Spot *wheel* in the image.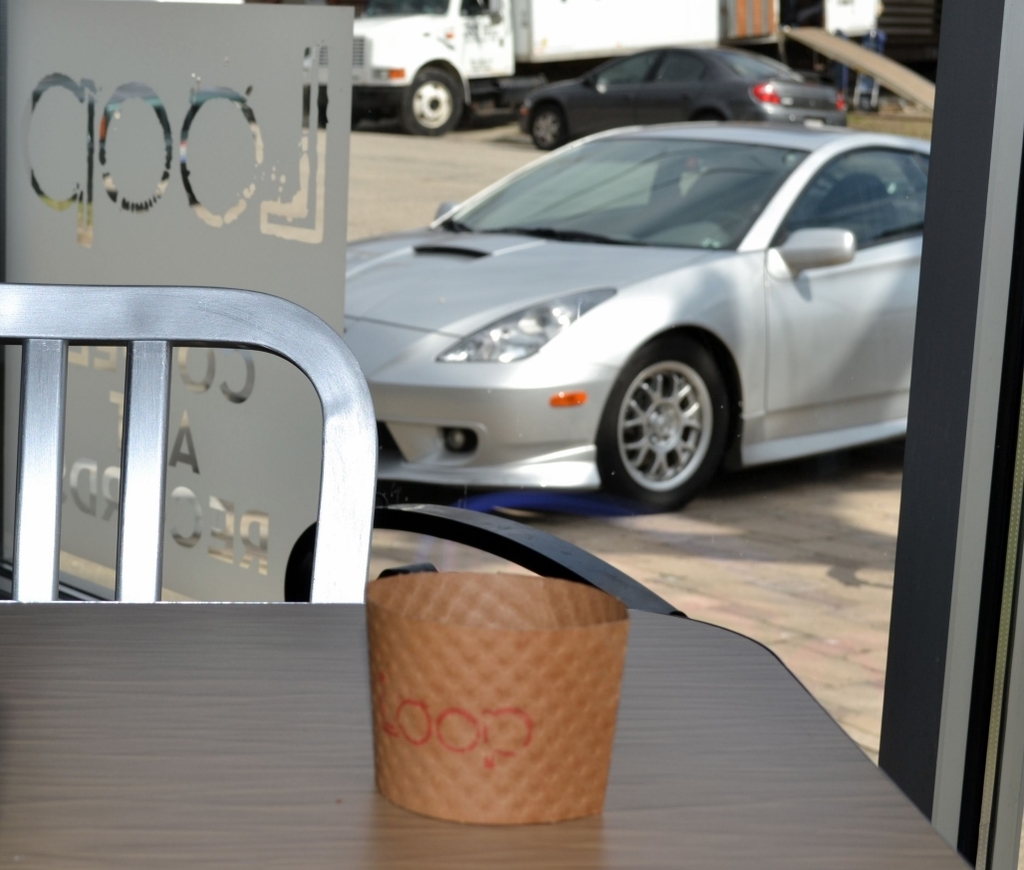
*wheel* found at x1=611 y1=339 x2=739 y2=493.
